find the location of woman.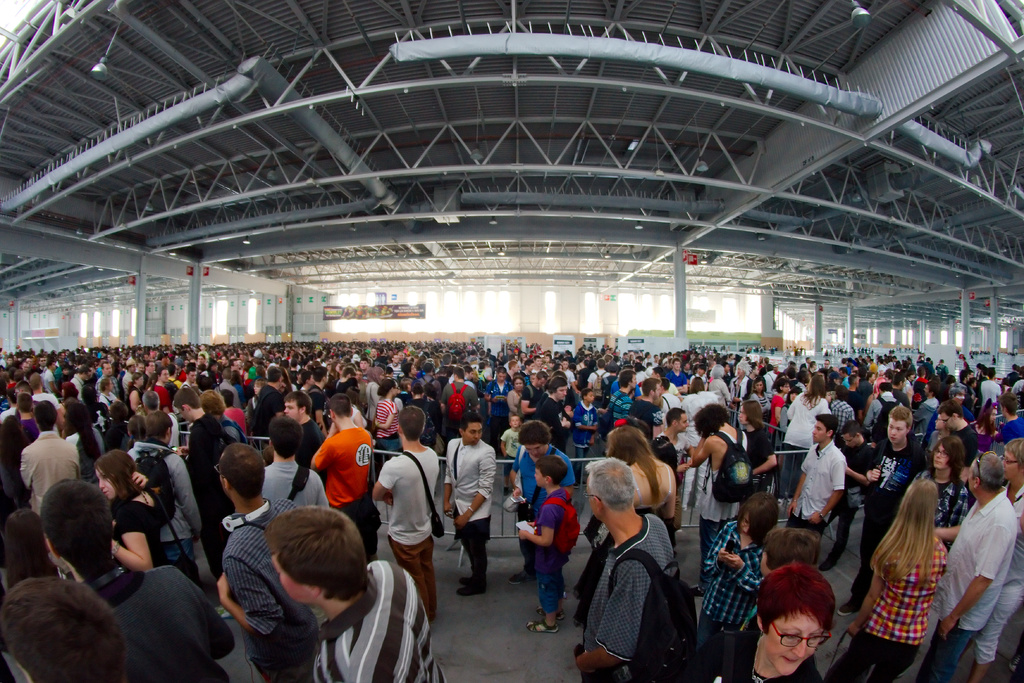
Location: 505 377 524 425.
